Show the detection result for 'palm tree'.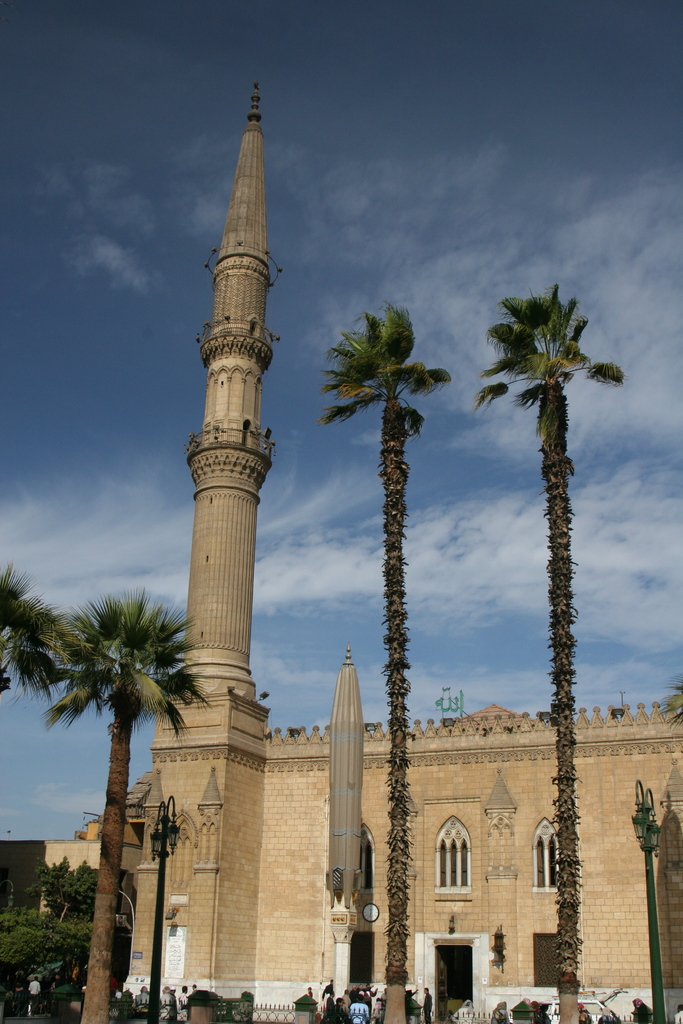
(x1=0, y1=561, x2=65, y2=708).
